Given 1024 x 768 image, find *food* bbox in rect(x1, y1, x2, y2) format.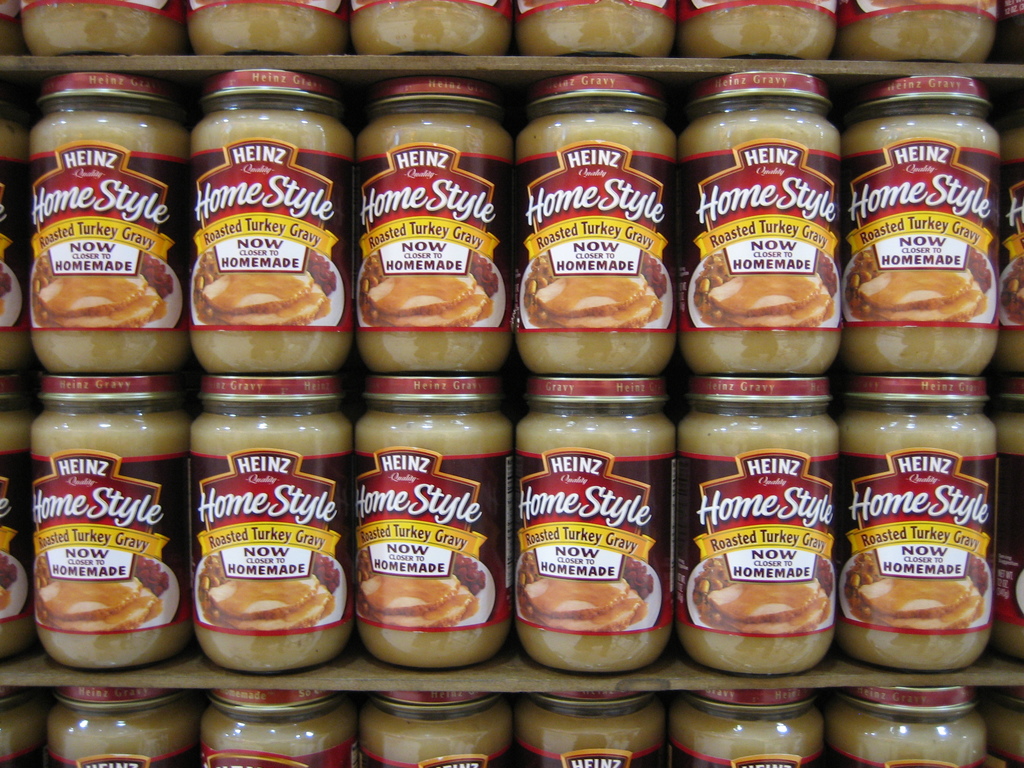
rect(515, 688, 664, 767).
